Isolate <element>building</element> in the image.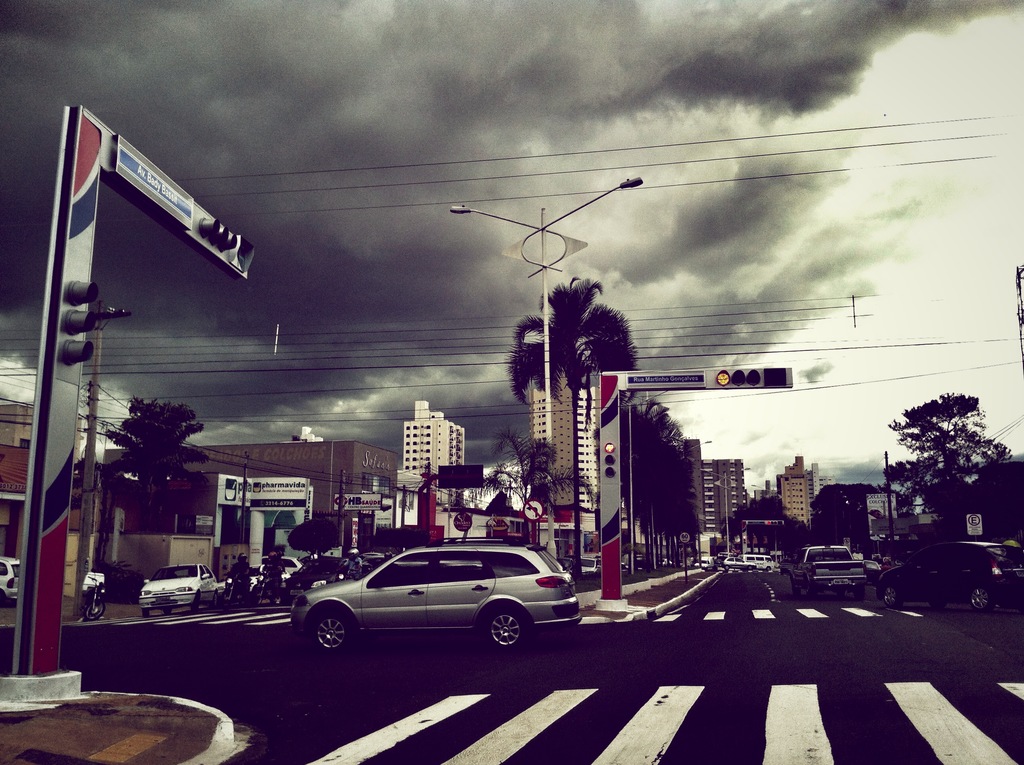
Isolated region: 529 365 573 504.
